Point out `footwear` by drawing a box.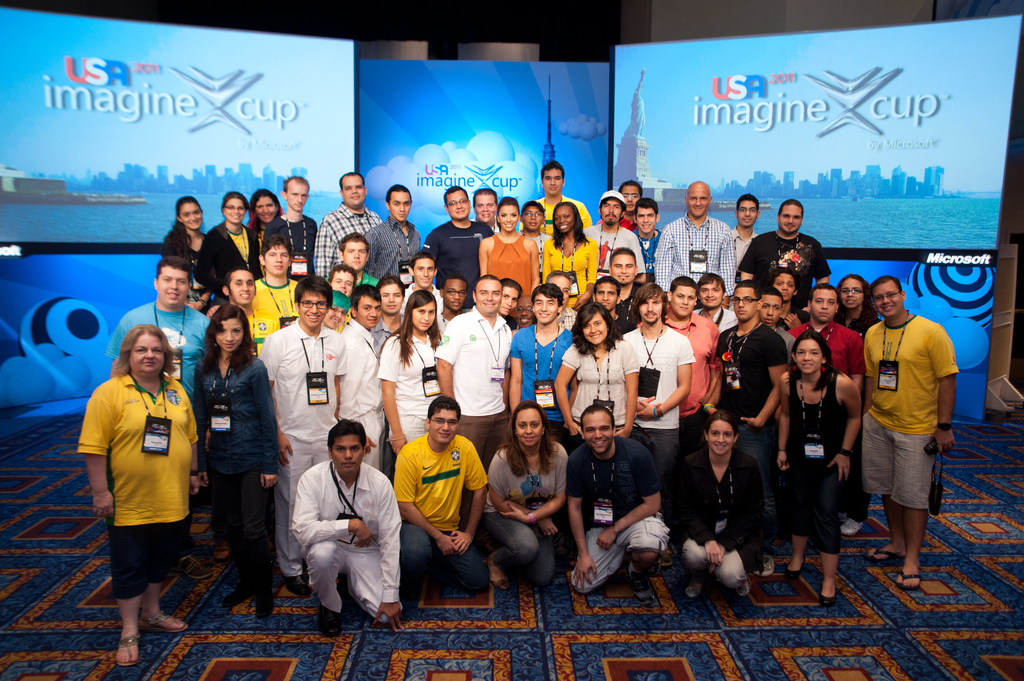
(893, 566, 922, 589).
